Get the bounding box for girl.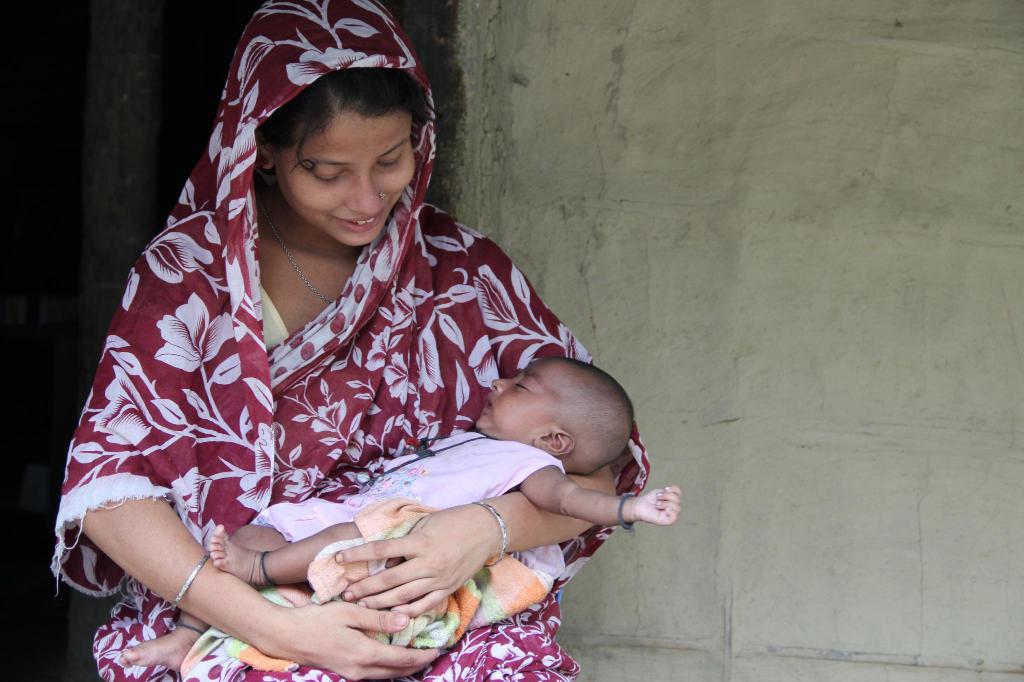
select_region(56, 0, 652, 681).
